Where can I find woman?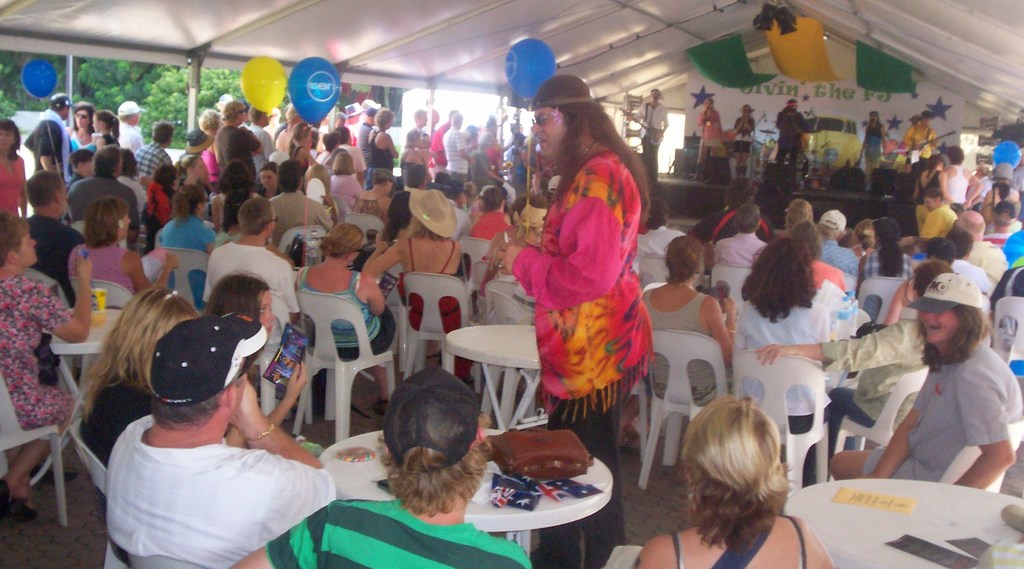
You can find it at box=[729, 99, 758, 183].
